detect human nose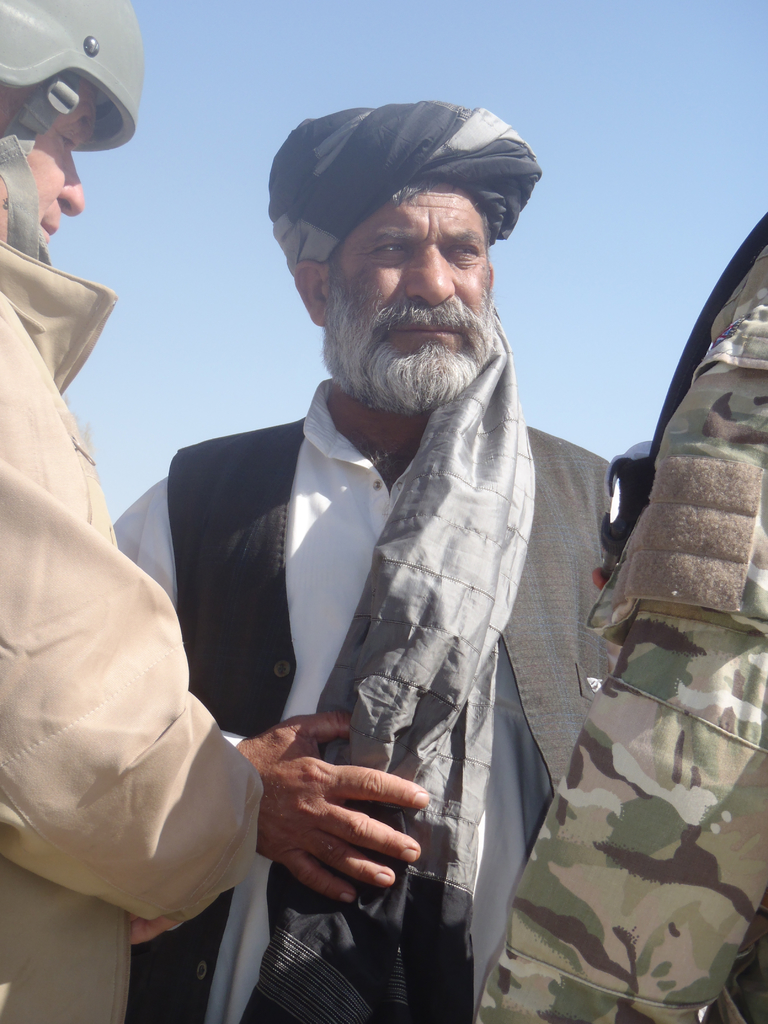
412/246/456/311
